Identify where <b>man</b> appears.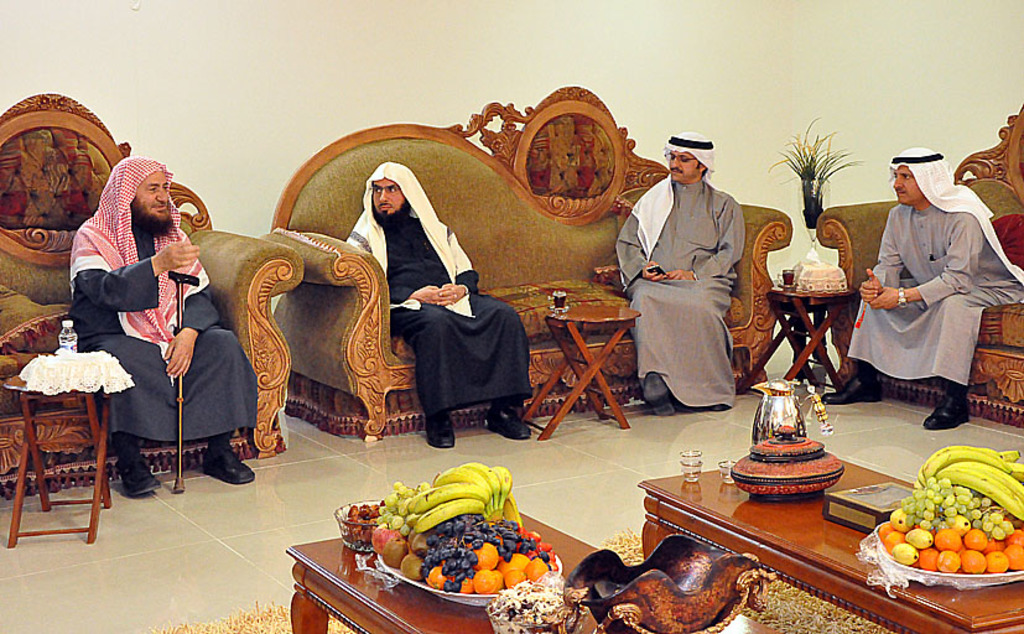
Appears at (x1=71, y1=156, x2=256, y2=488).
